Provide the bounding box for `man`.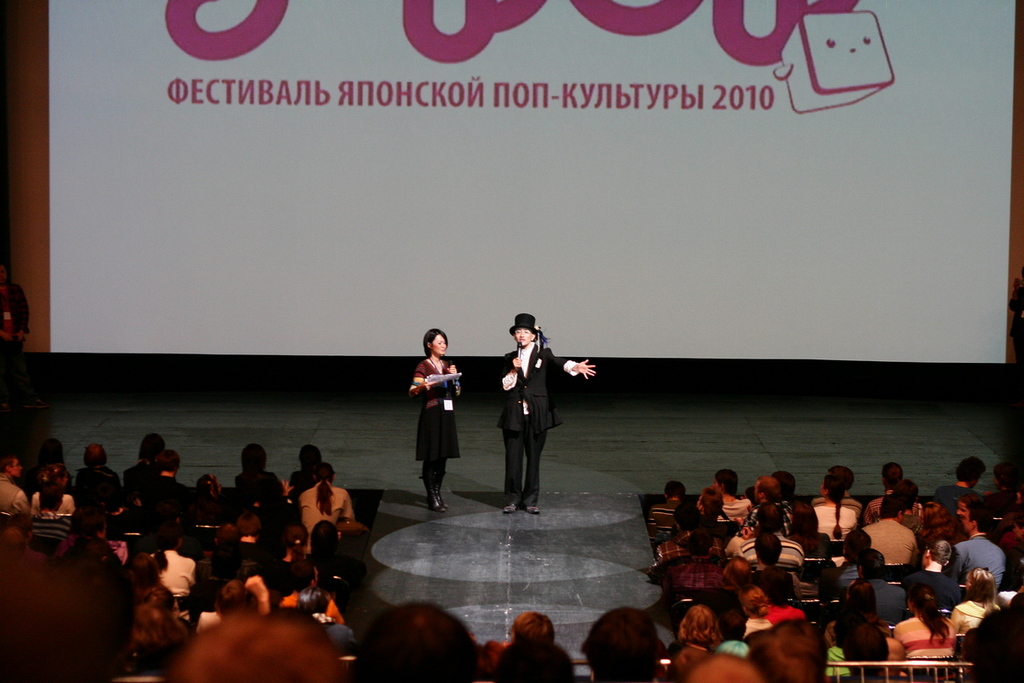
<box>128,431,167,511</box>.
